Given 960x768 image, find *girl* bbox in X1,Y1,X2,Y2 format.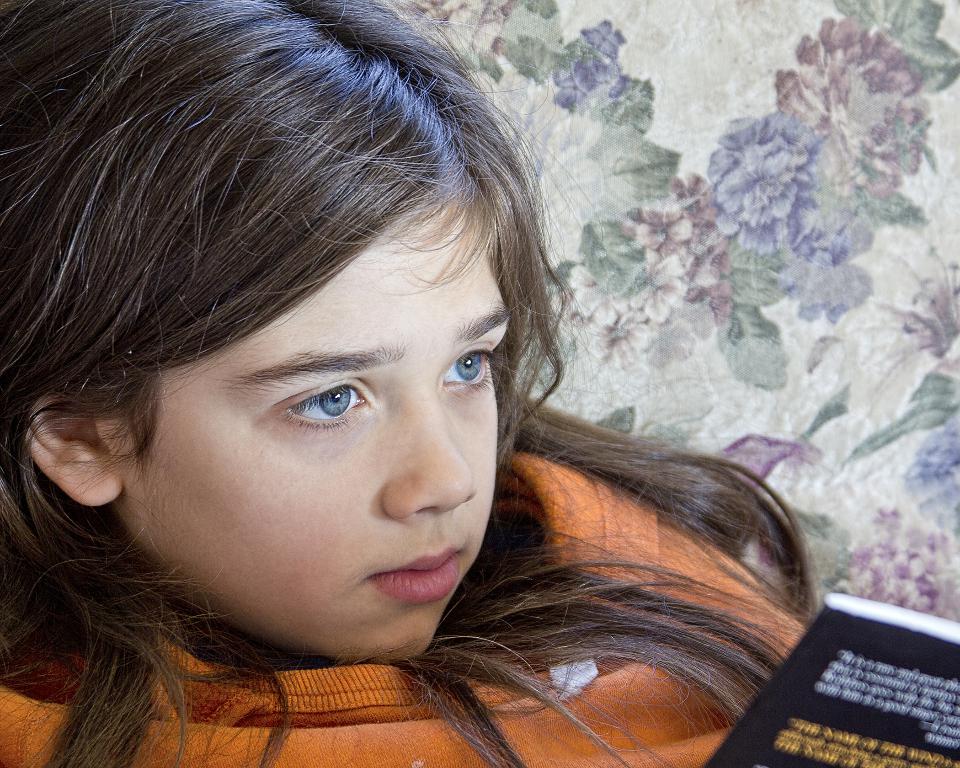
0,0,815,767.
